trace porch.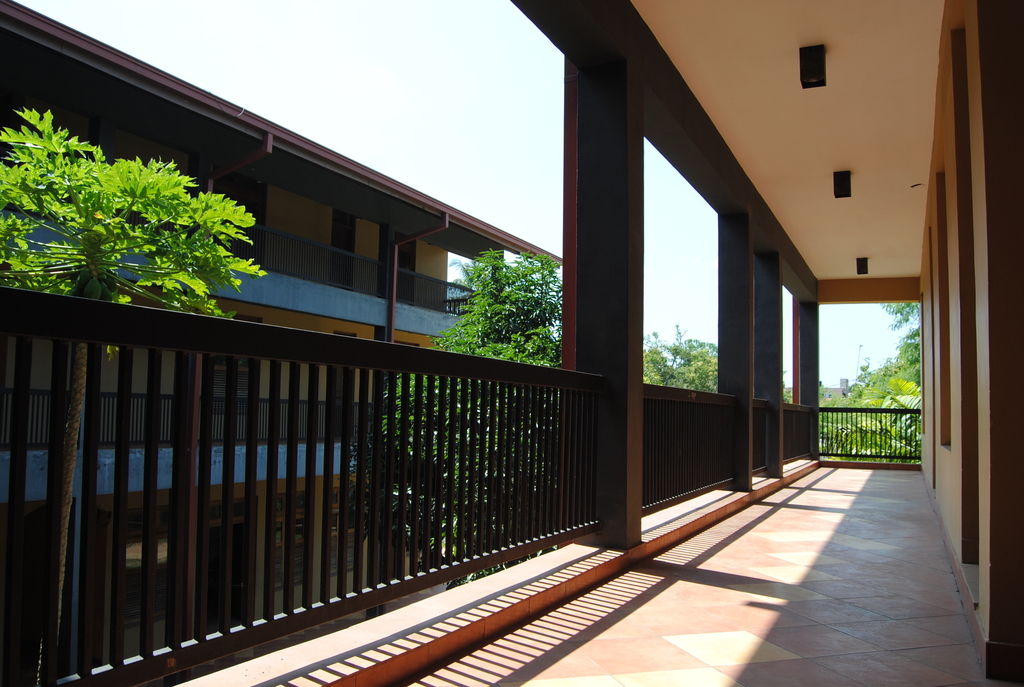
Traced to x1=3 y1=286 x2=1023 y2=686.
